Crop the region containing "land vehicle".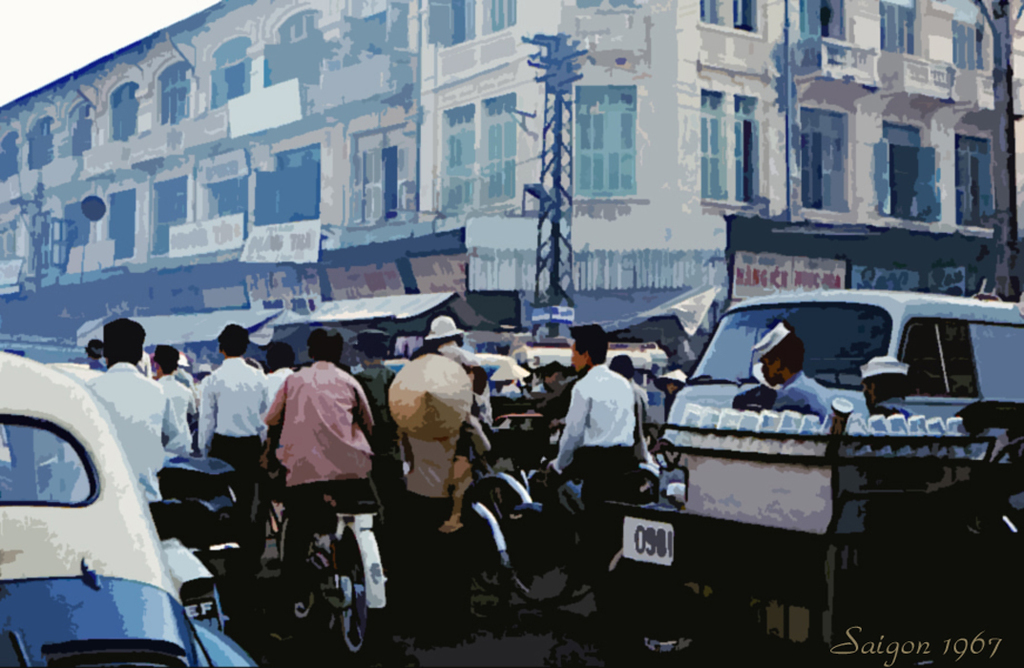
Crop region: (658,285,1023,516).
